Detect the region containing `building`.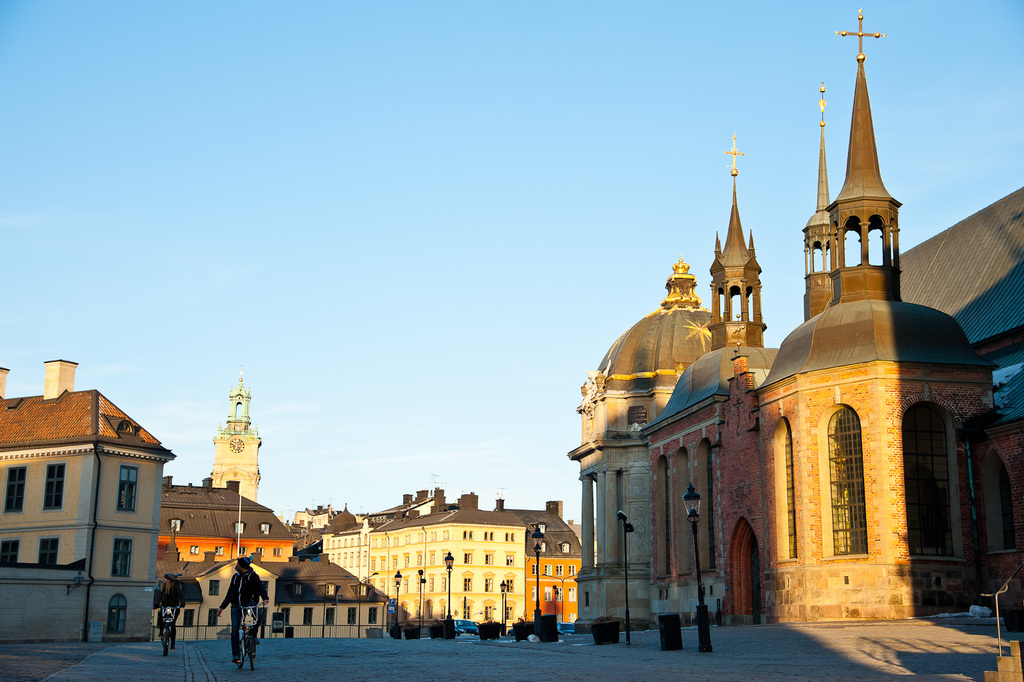
(3, 352, 179, 643).
